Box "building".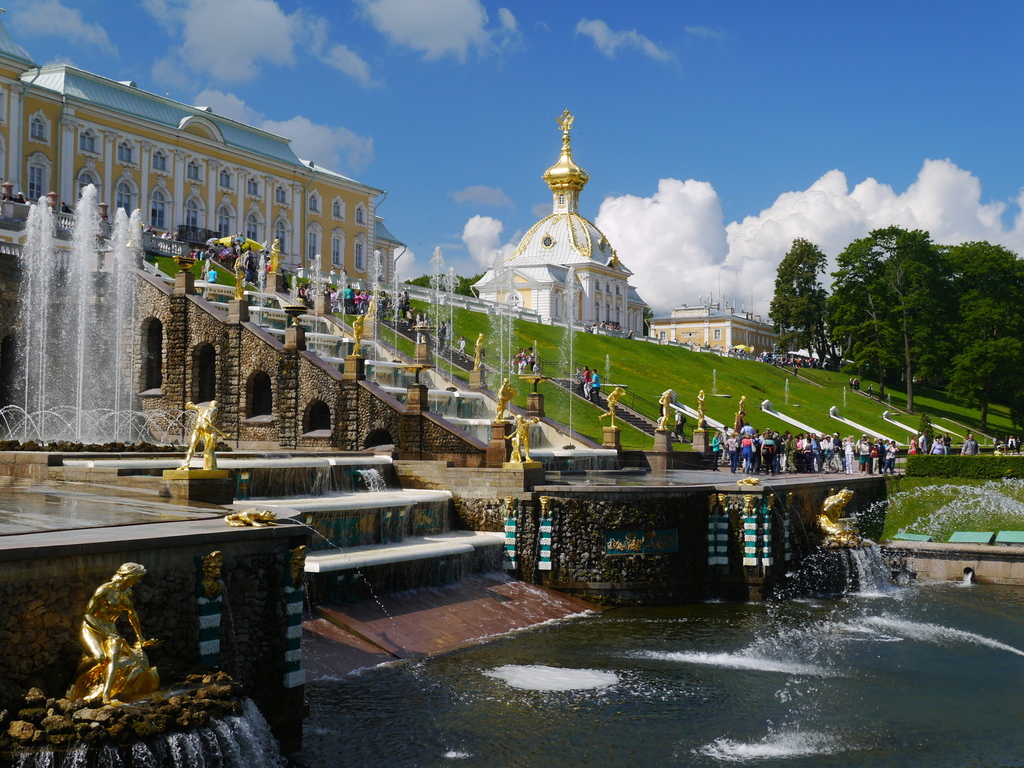
<bbox>467, 111, 655, 343</bbox>.
